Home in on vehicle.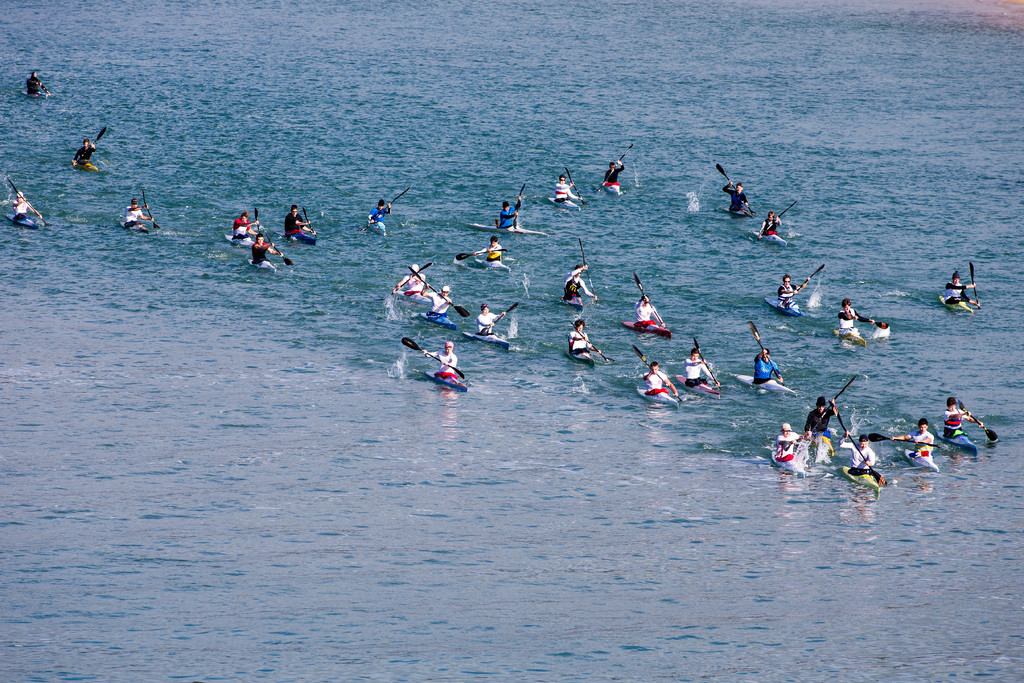
Homed in at box=[223, 202, 298, 267].
